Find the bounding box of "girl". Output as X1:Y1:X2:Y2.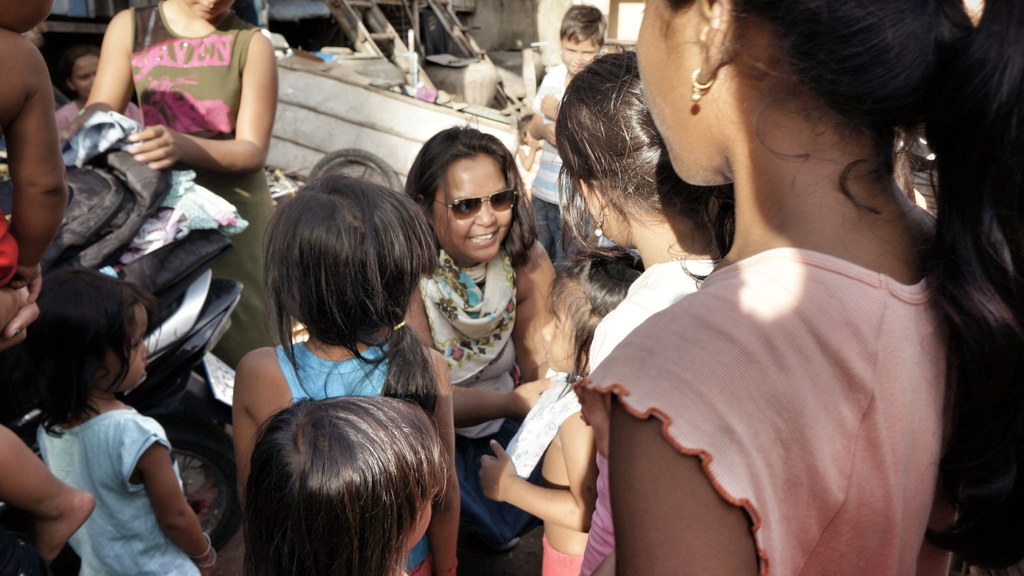
240:392:452:575.
